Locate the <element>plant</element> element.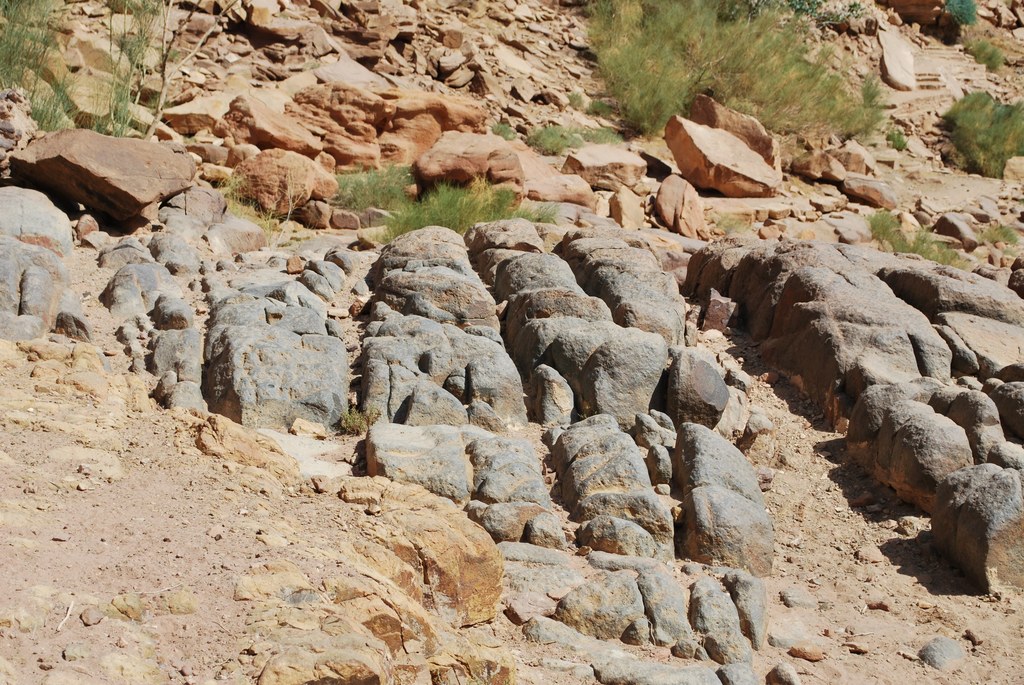
Element bbox: (x1=695, y1=0, x2=891, y2=149).
